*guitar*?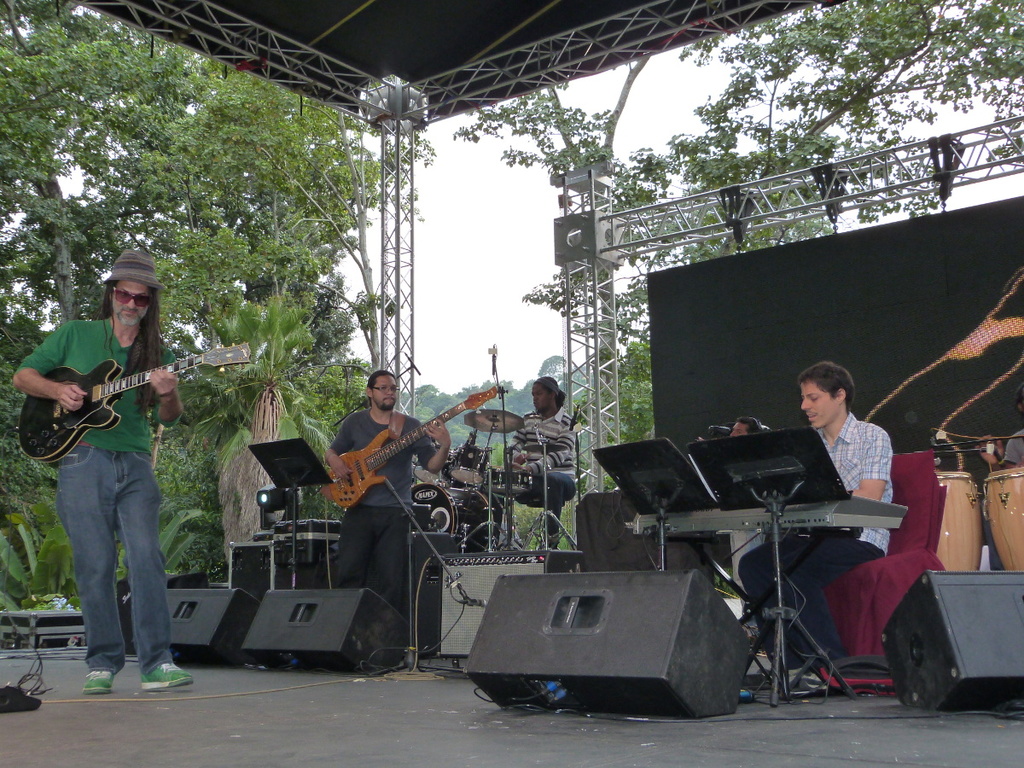
rect(324, 379, 499, 511)
